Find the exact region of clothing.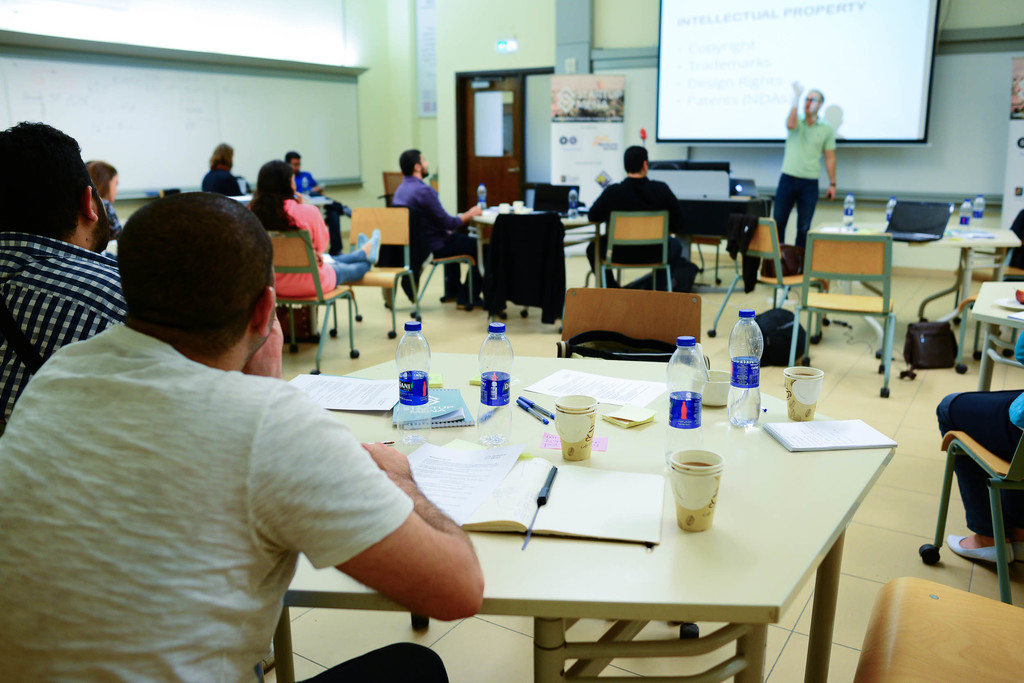
Exact region: 21 259 414 679.
